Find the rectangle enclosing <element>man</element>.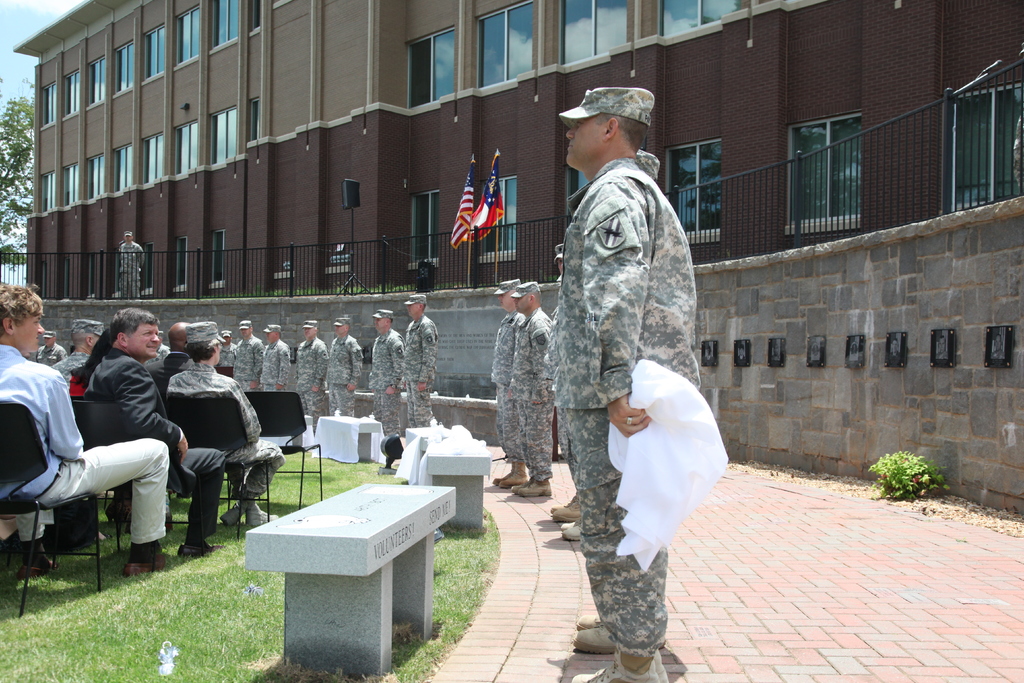
bbox=(296, 317, 326, 441).
